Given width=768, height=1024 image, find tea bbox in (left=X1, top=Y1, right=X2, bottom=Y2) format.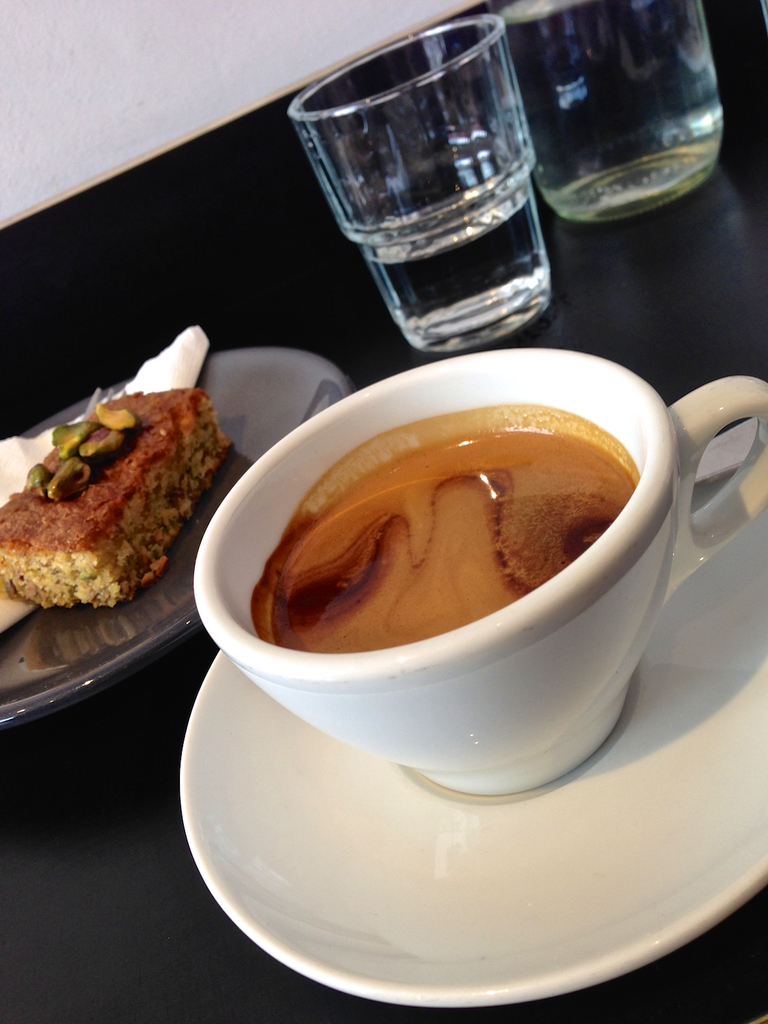
(left=243, top=405, right=637, bottom=660).
